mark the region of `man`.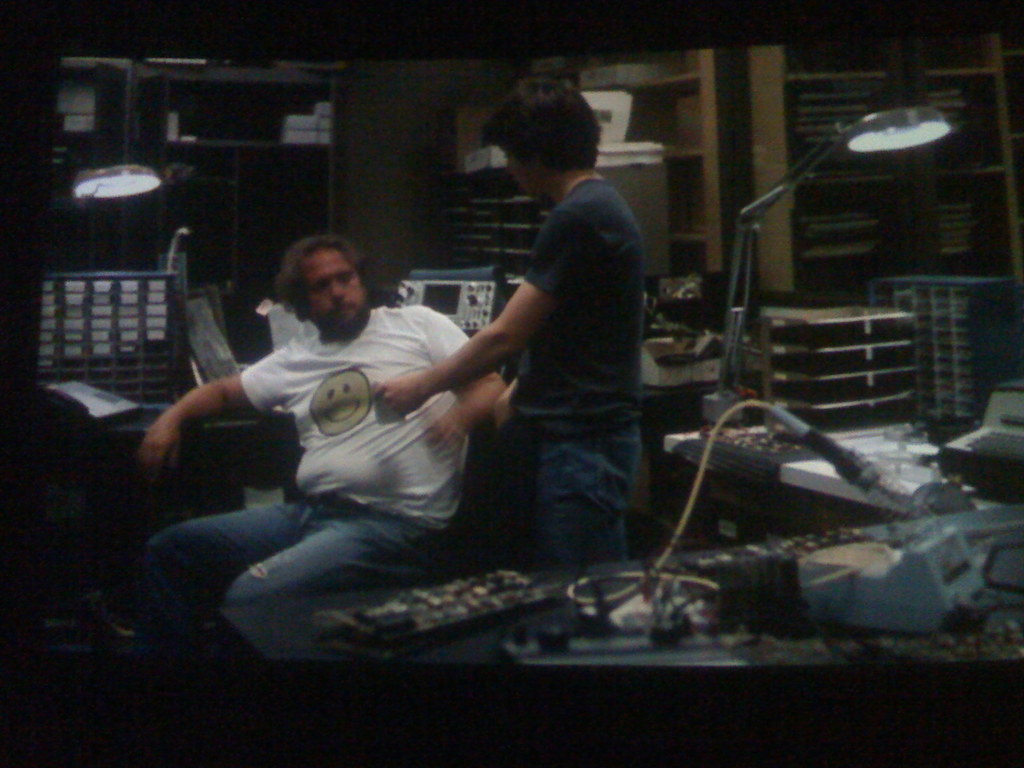
Region: pyautogui.locateOnScreen(412, 68, 668, 598).
